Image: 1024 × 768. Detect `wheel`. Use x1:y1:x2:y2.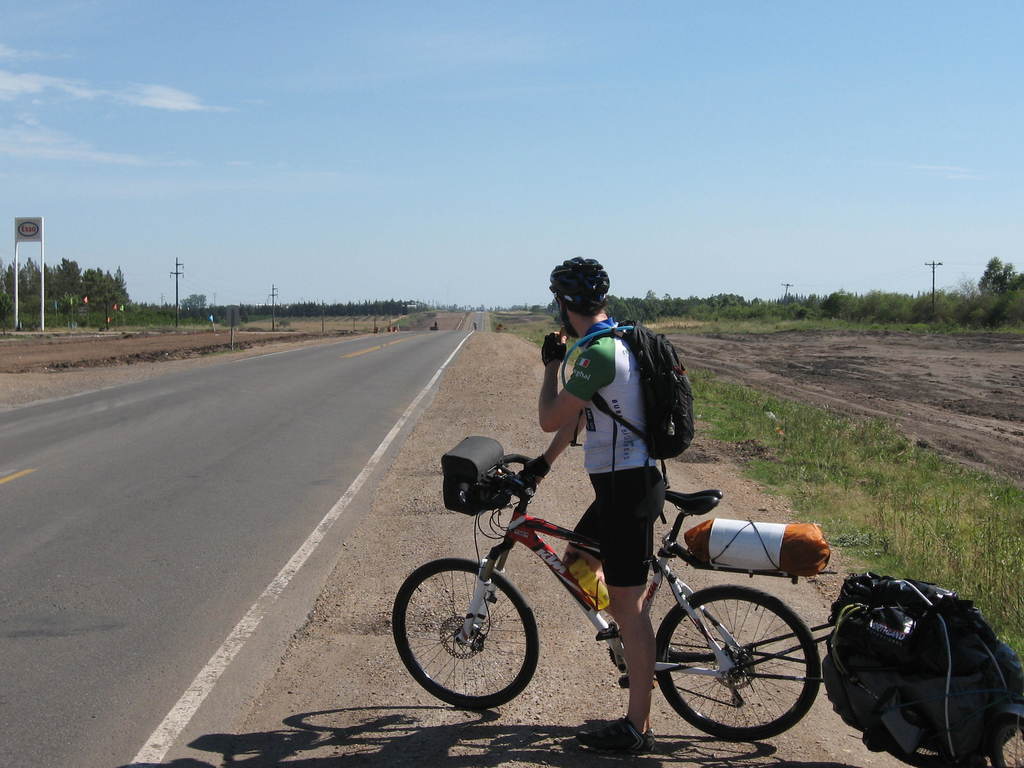
390:559:543:709.
